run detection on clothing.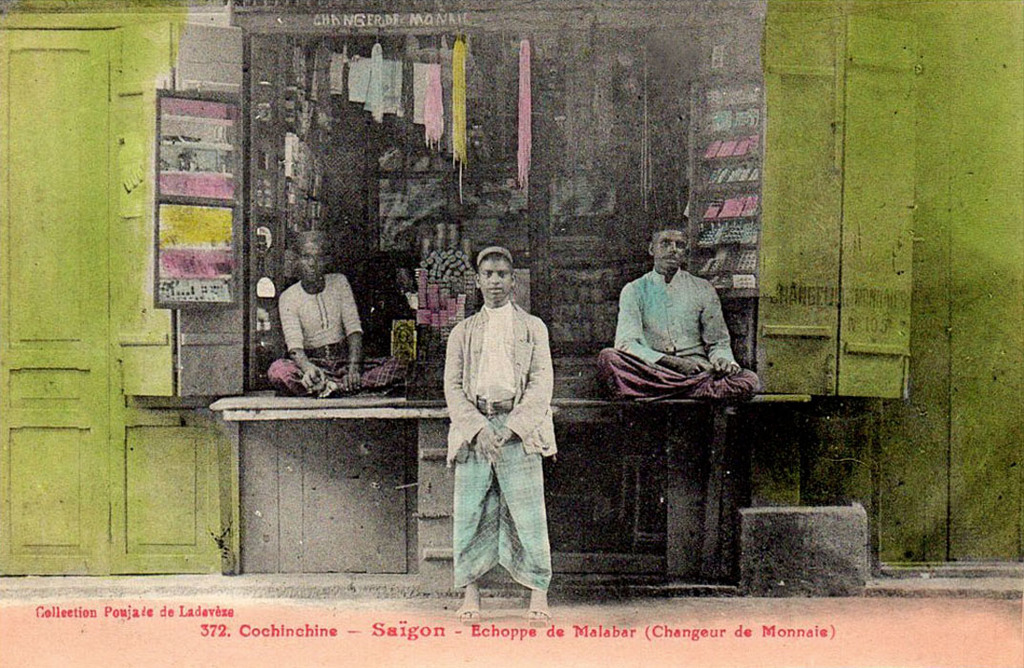
Result: 599/264/760/397.
